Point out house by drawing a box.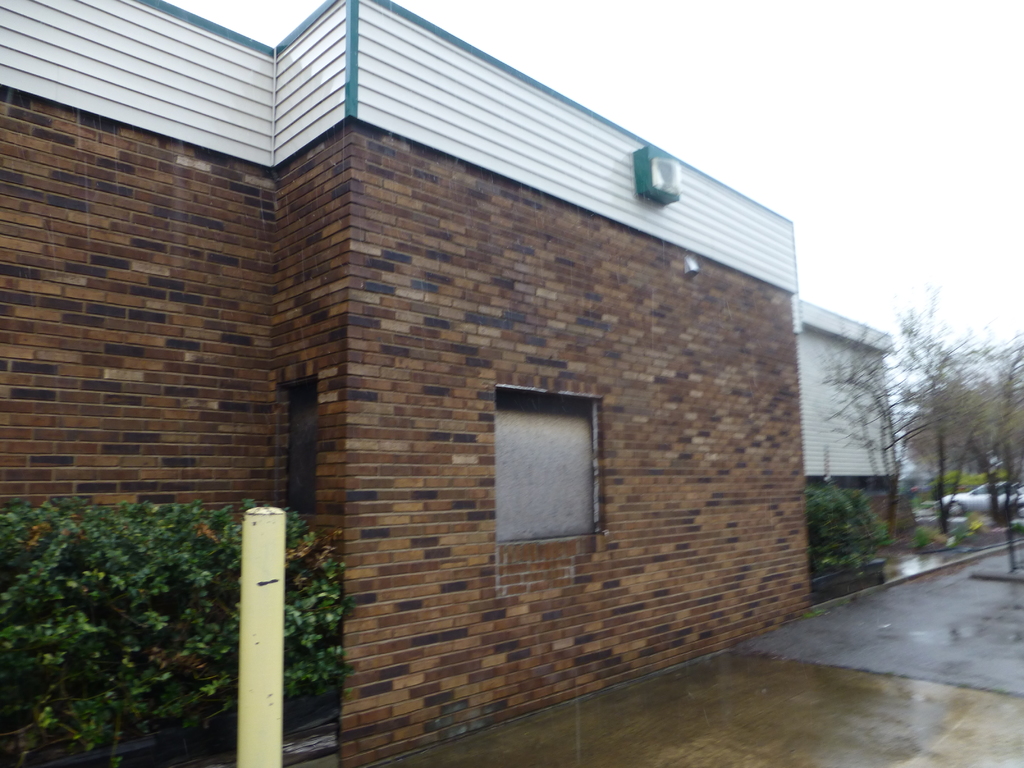
box=[65, 0, 884, 728].
